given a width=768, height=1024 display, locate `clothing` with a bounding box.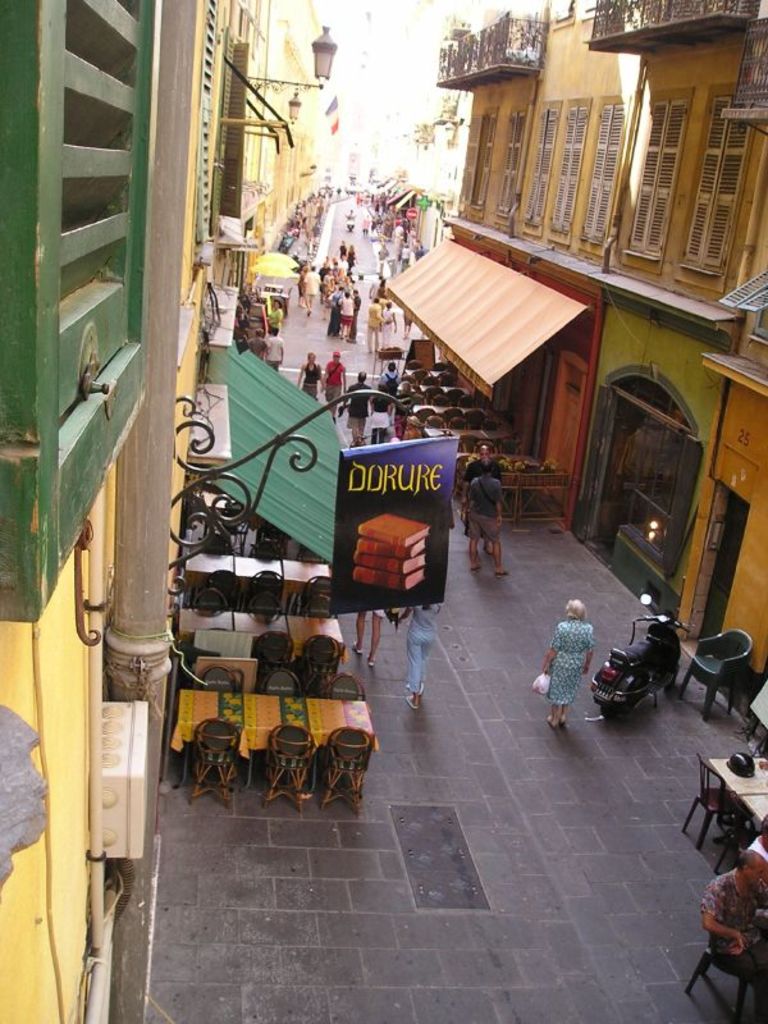
Located: <bbox>268, 329, 285, 369</bbox>.
